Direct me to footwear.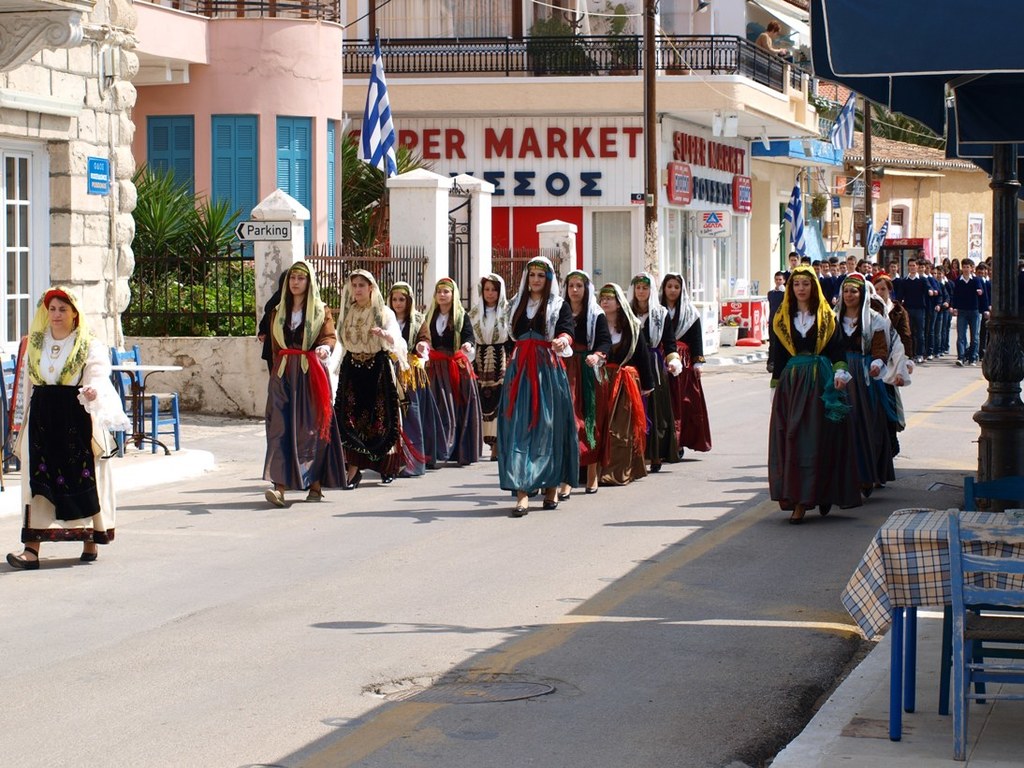
Direction: x1=957 y1=361 x2=962 y2=368.
